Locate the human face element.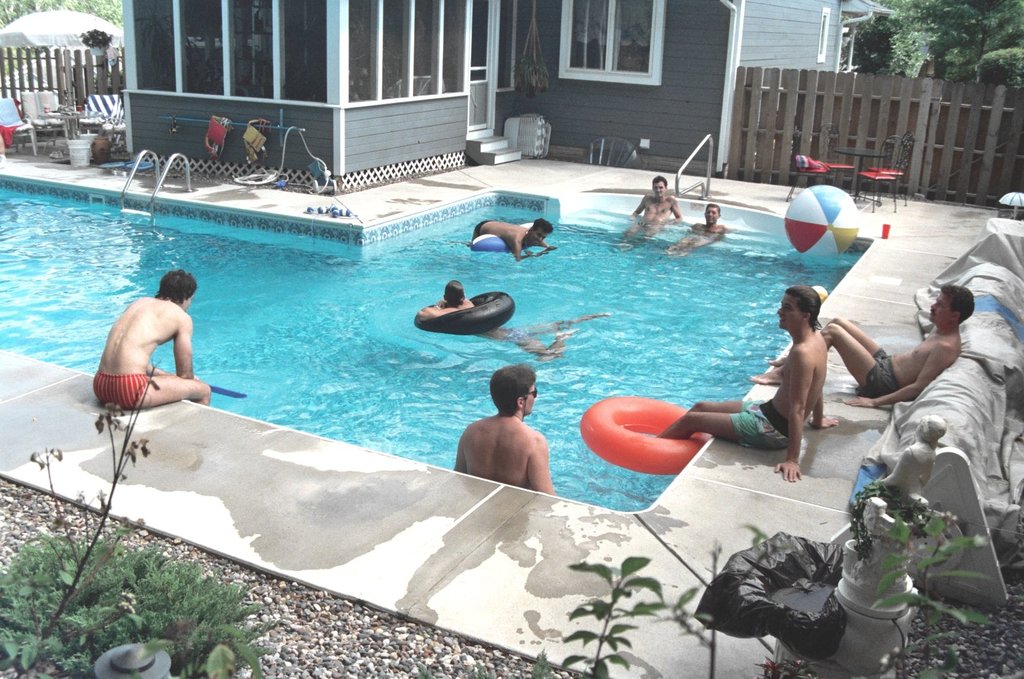
Element bbox: [531, 228, 546, 249].
